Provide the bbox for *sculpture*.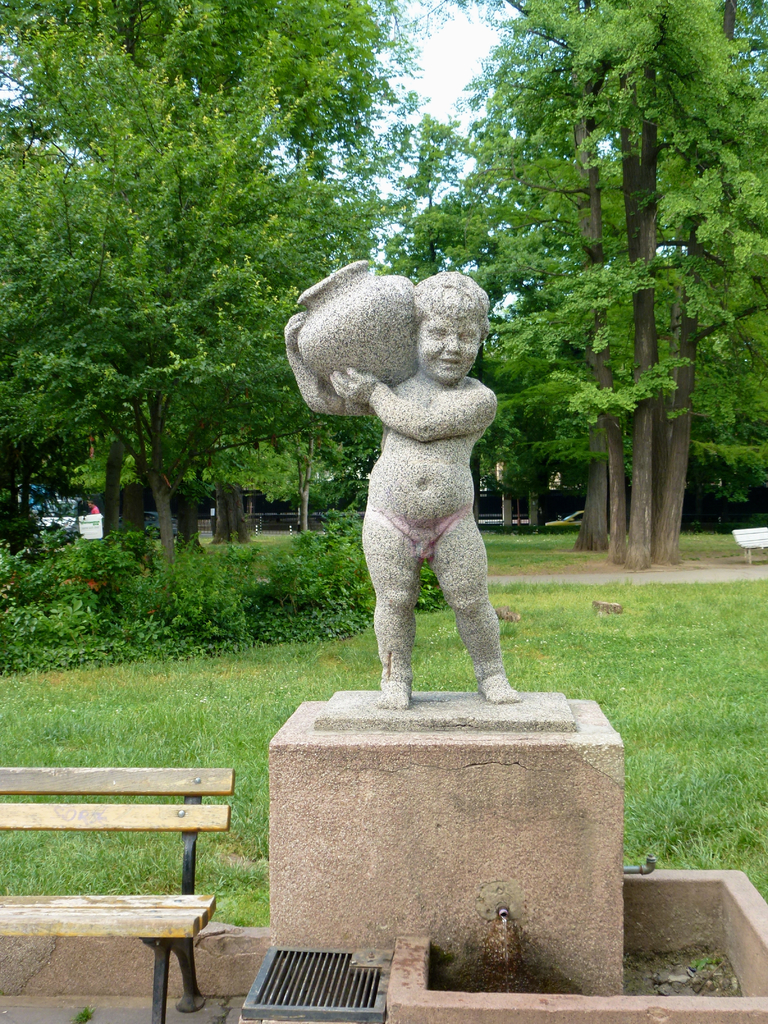
(x1=290, y1=253, x2=527, y2=710).
